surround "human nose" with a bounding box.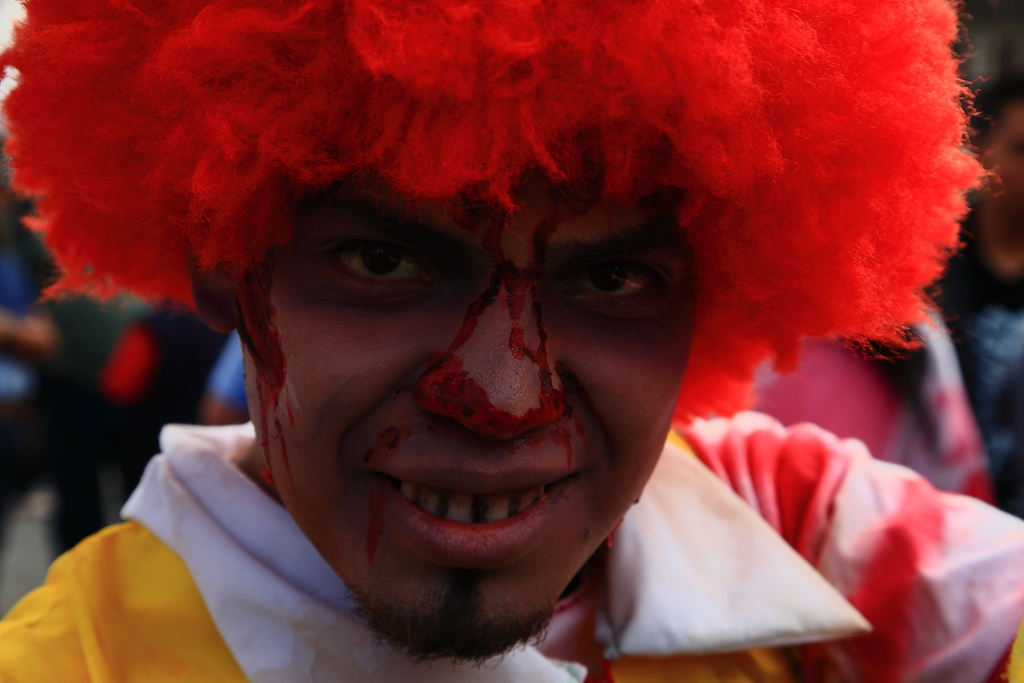
<box>417,266,570,441</box>.
